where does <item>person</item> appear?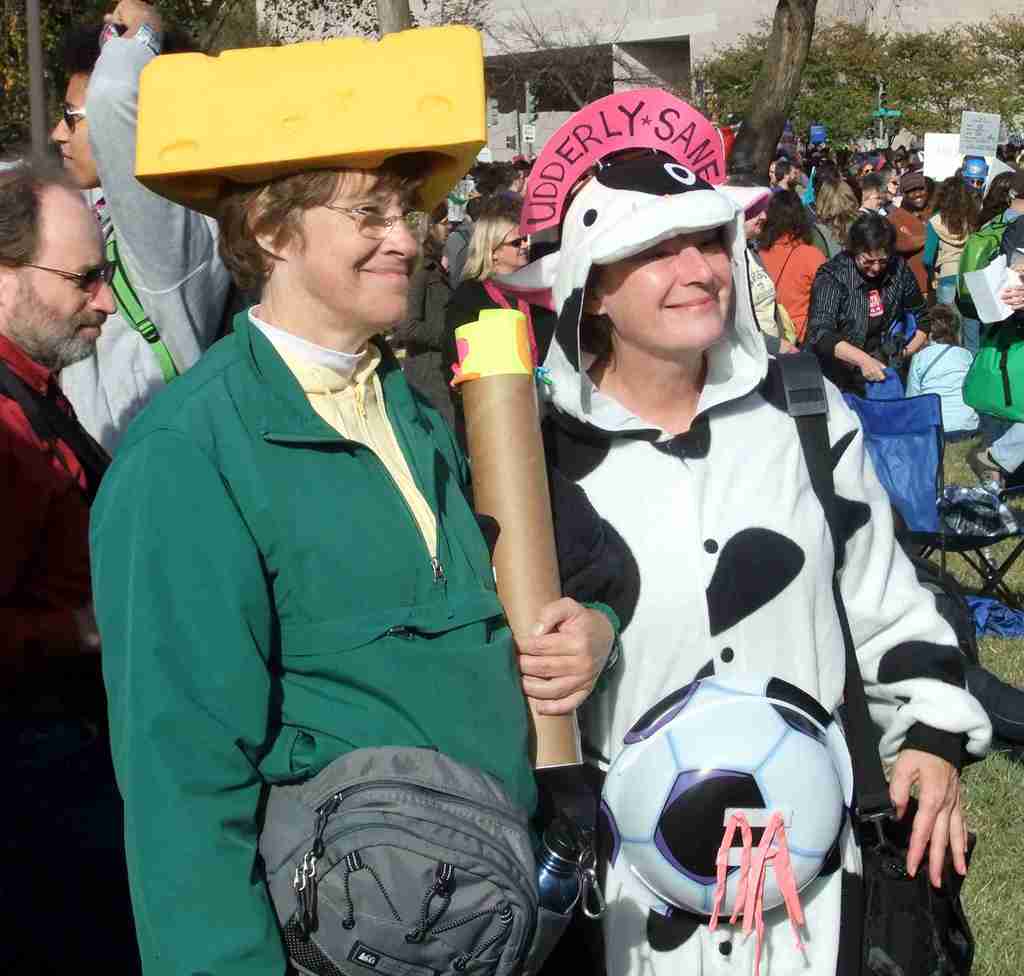
Appears at 753/185/828/340.
